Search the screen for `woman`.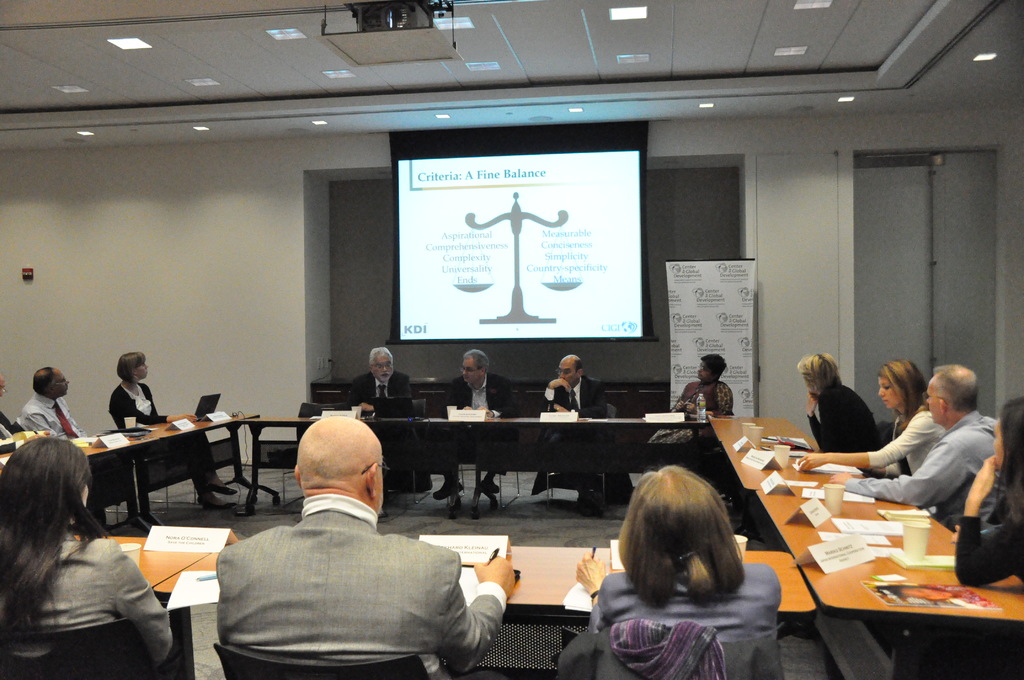
Found at BBox(575, 465, 781, 640).
